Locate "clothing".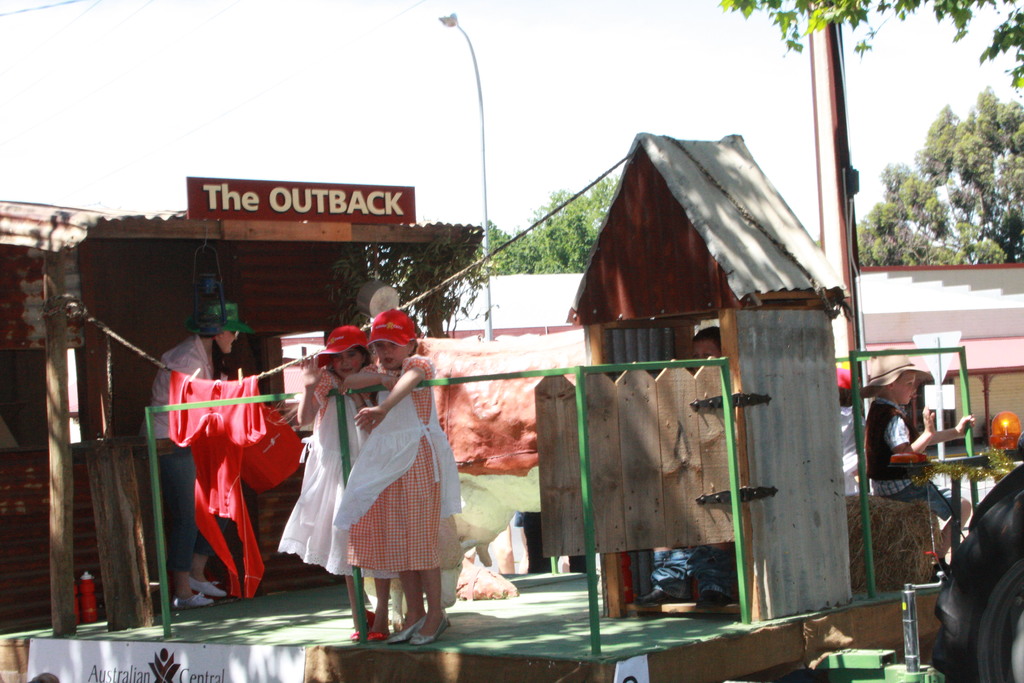
Bounding box: [143,336,212,570].
